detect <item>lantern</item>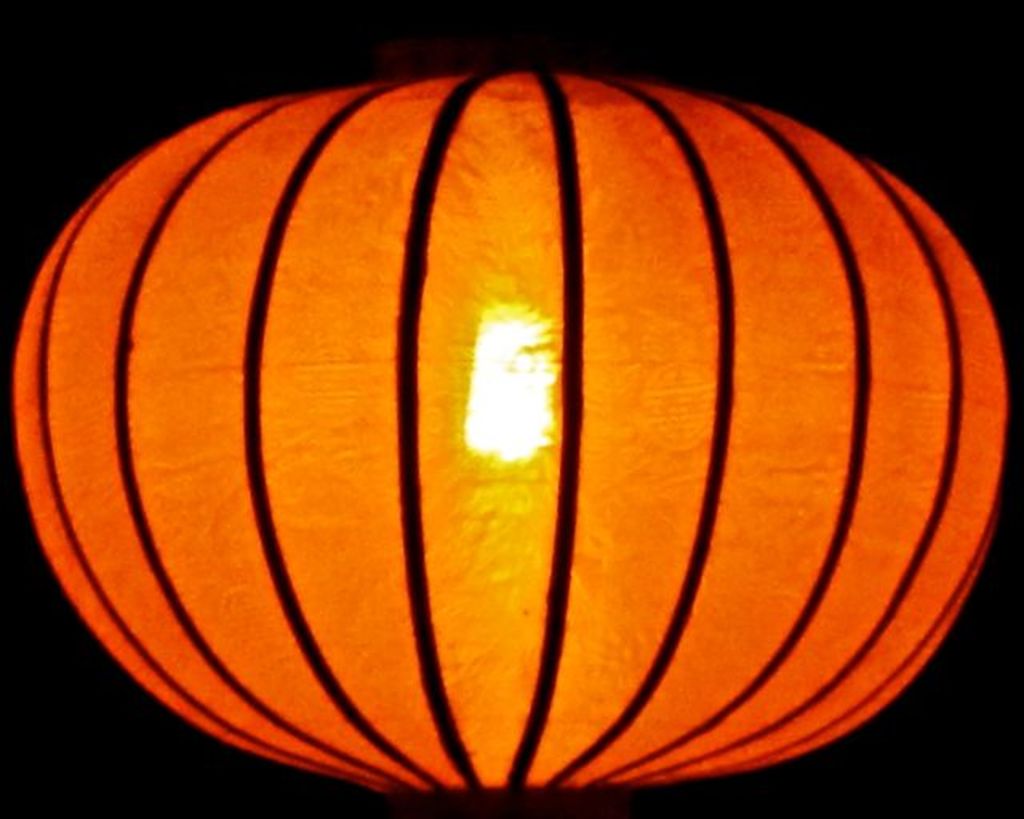
[left=2, top=98, right=950, bottom=771]
